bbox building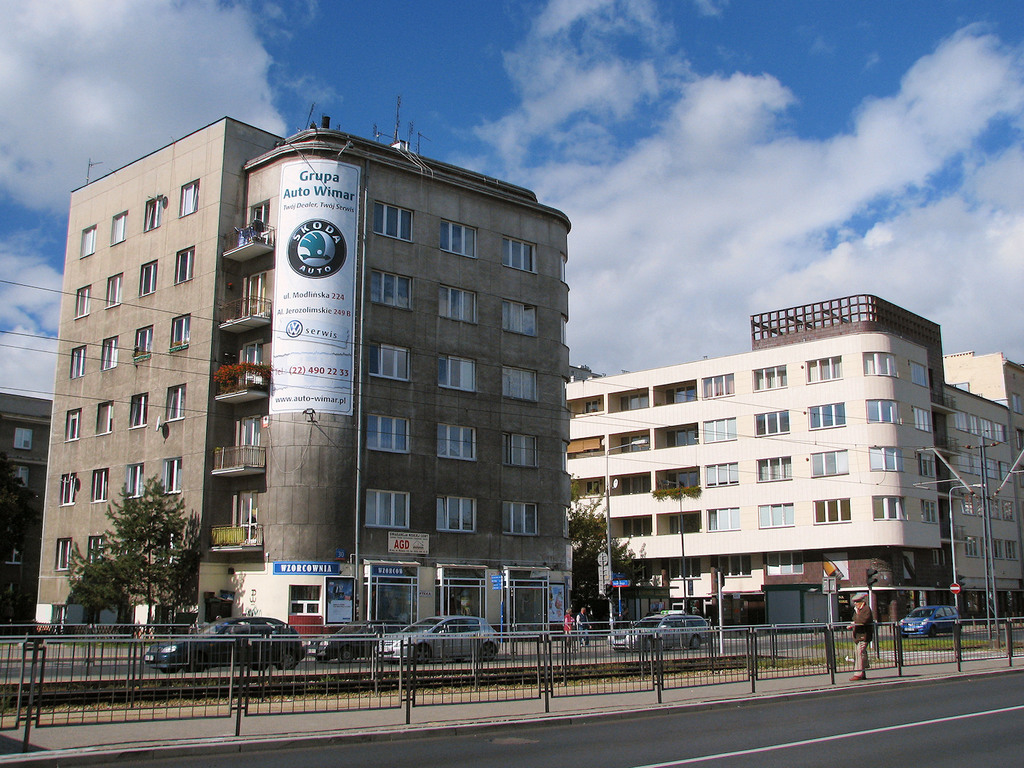
39 114 571 648
